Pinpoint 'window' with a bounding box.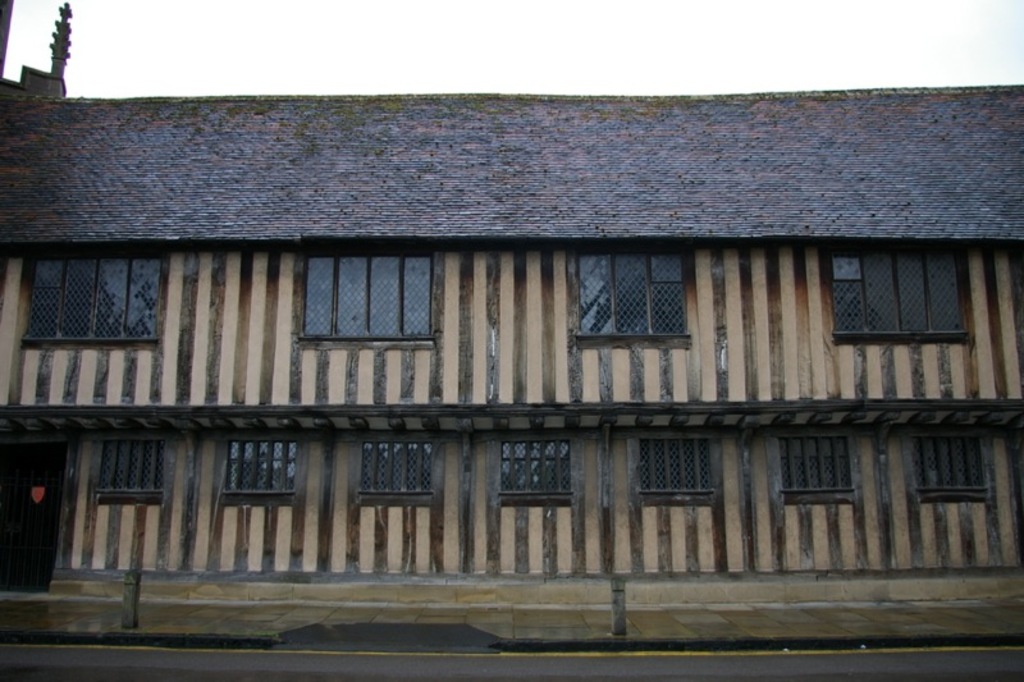
left=293, top=235, right=434, bottom=372.
